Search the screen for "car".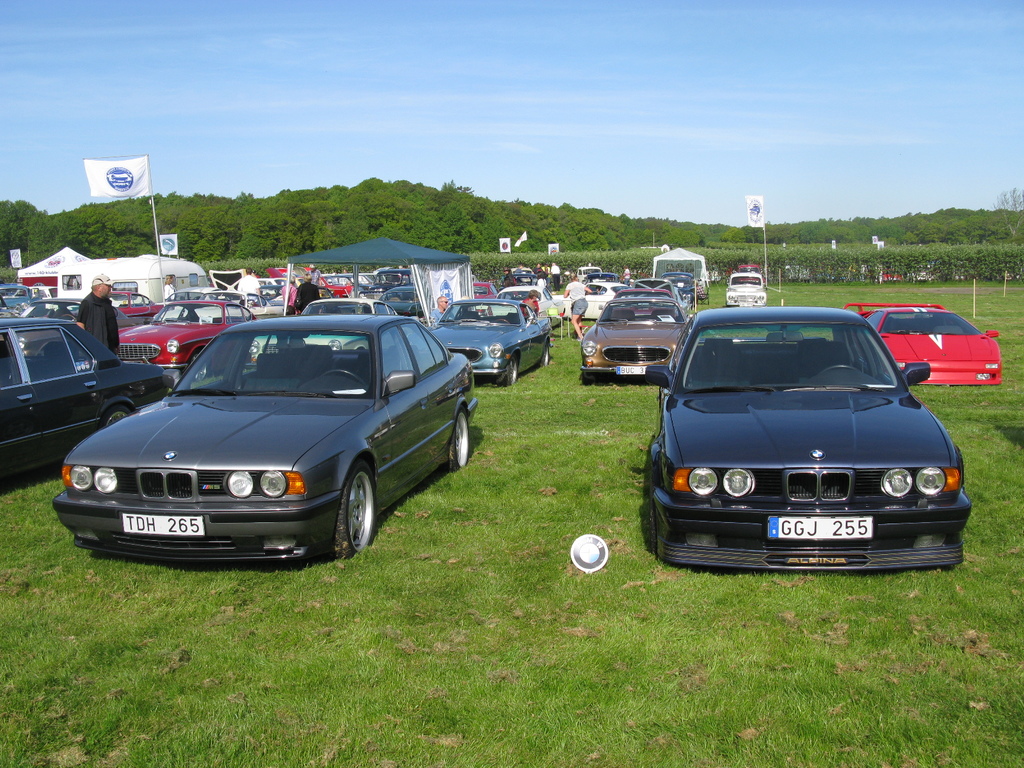
Found at (left=105, top=287, right=170, bottom=324).
